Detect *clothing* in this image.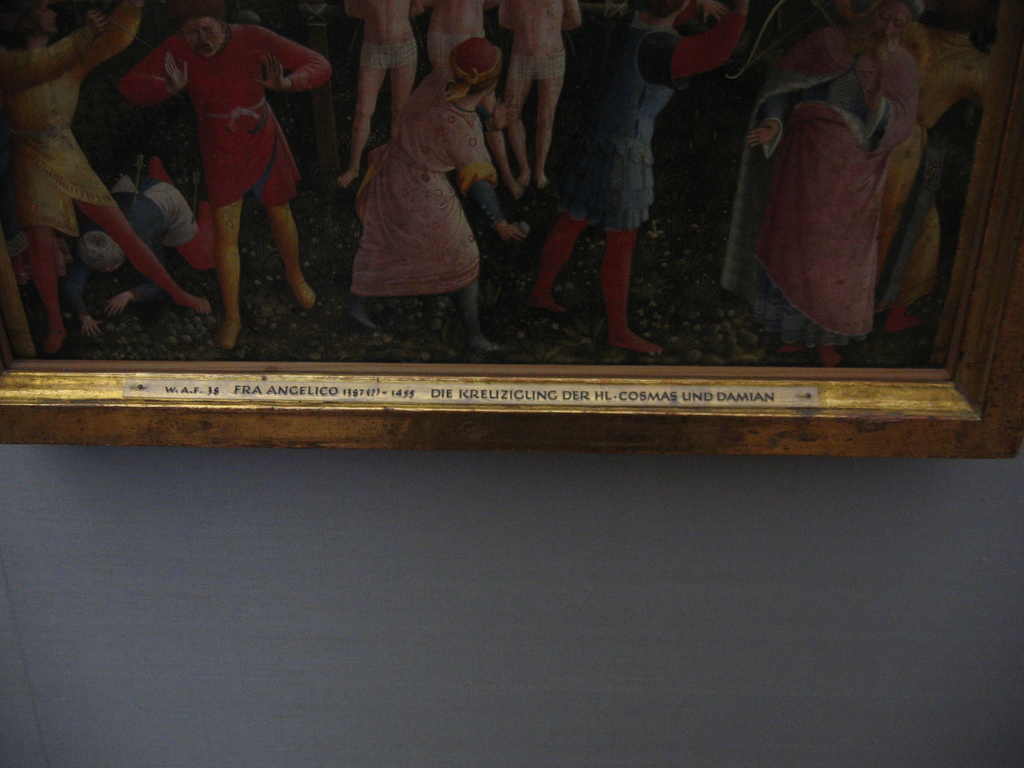
Detection: {"left": 335, "top": 0, "right": 425, "bottom": 72}.
